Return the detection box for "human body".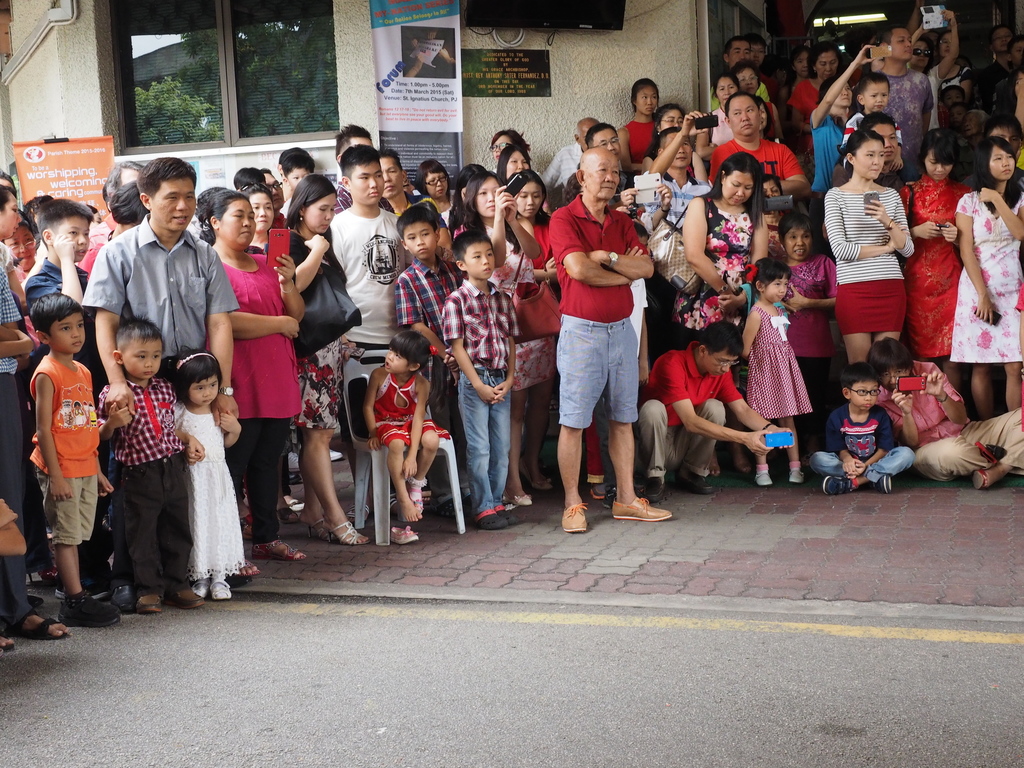
[x1=486, y1=124, x2=525, y2=192].
